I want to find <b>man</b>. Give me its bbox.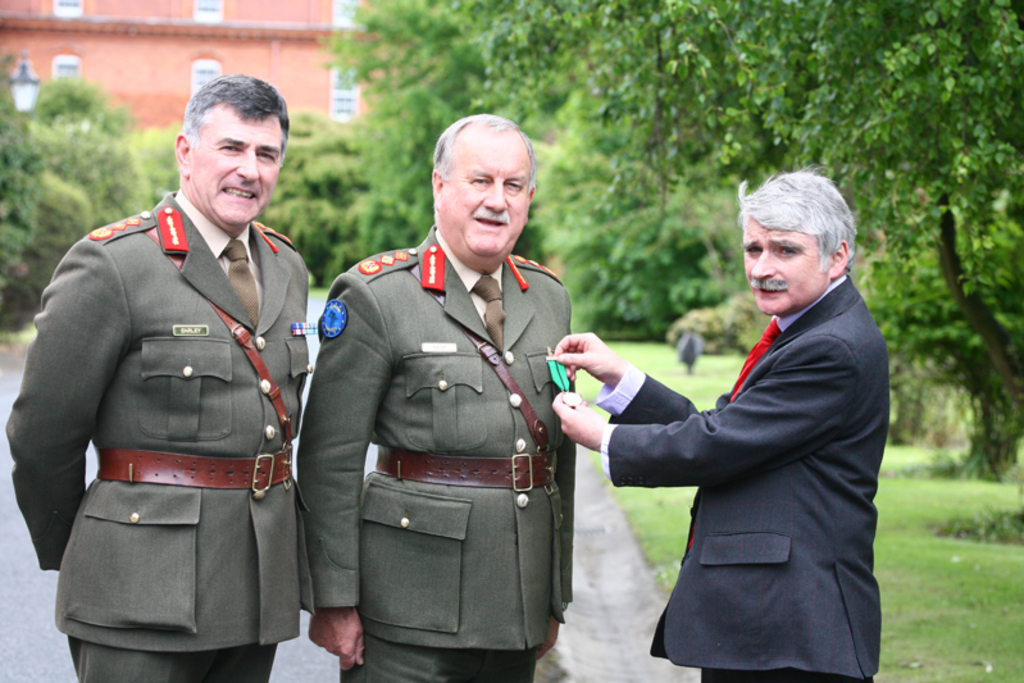
x1=3, y1=72, x2=315, y2=682.
